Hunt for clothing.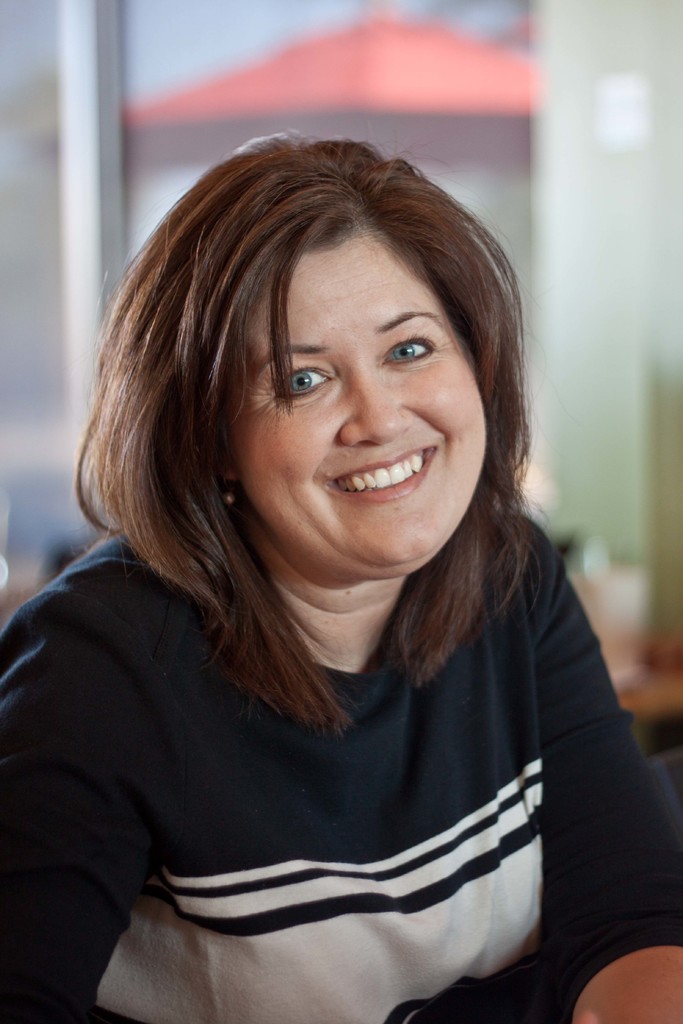
Hunted down at BBox(0, 536, 682, 1023).
